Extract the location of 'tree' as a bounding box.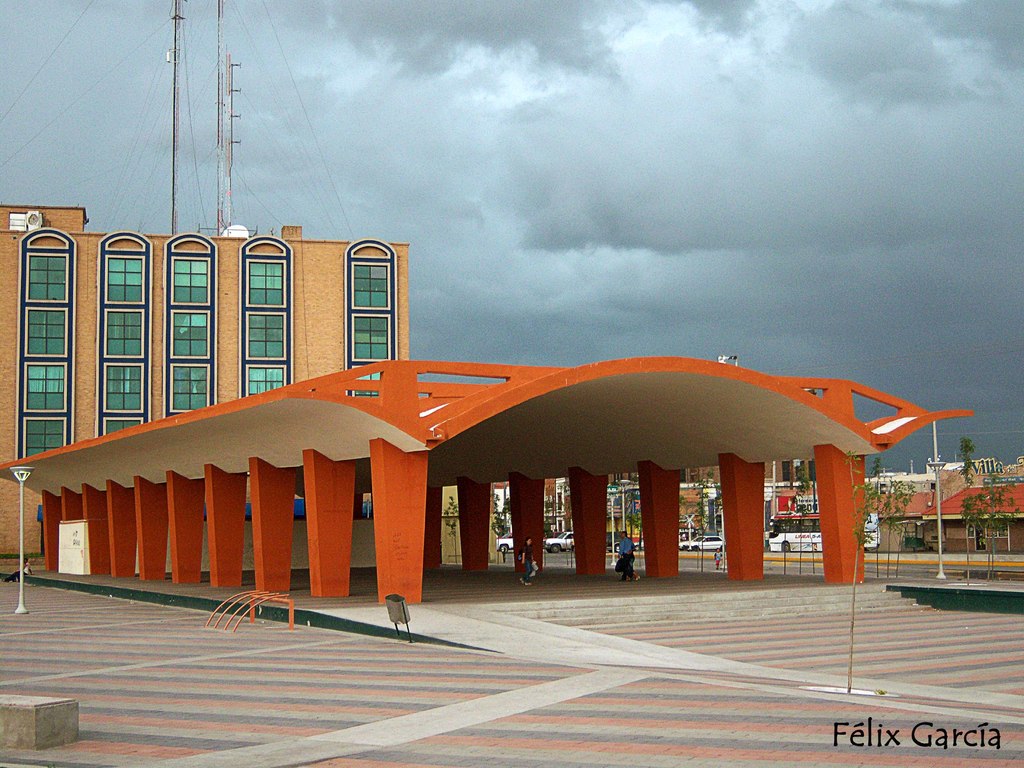
bbox=(874, 480, 889, 574).
